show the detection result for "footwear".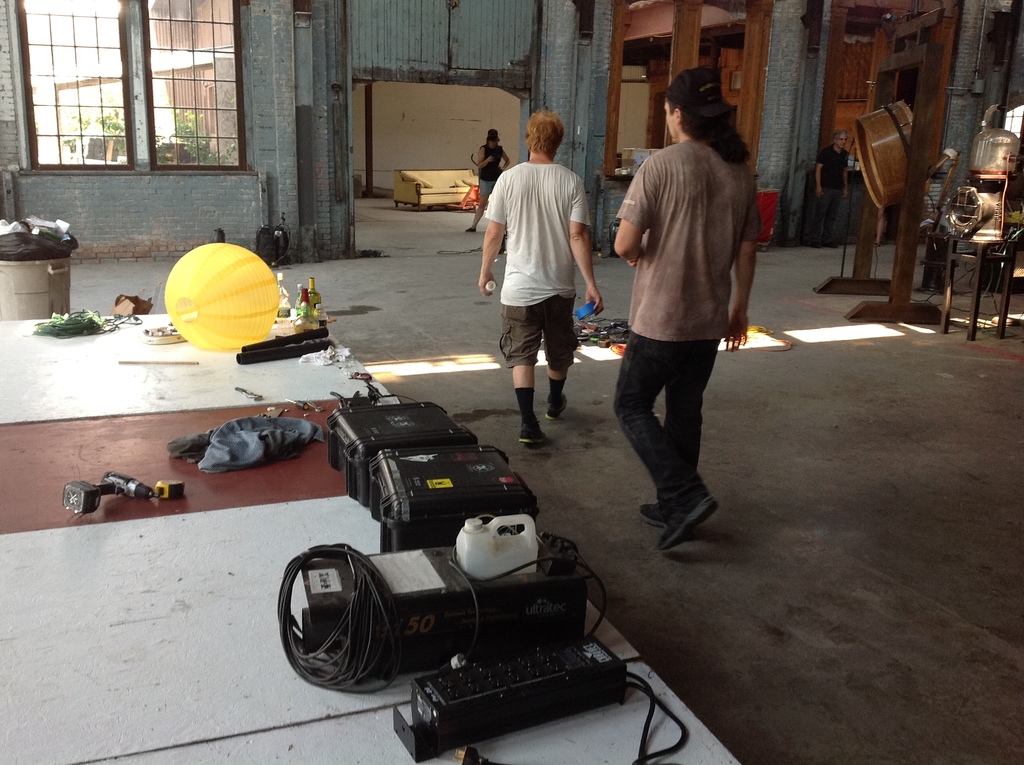
[468, 227, 472, 231].
